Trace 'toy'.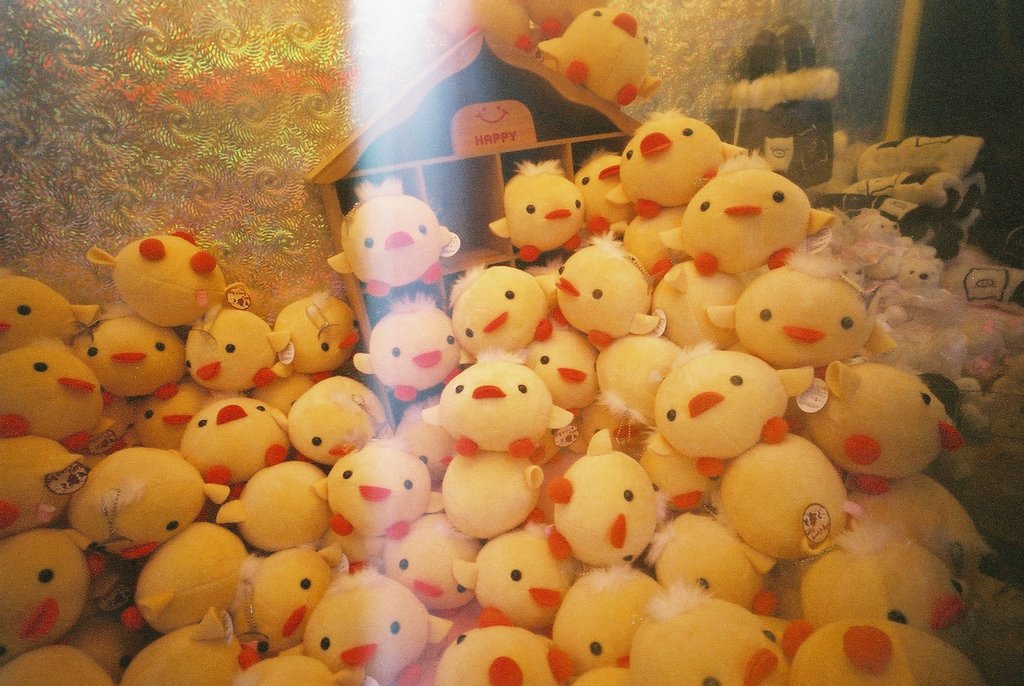
Traced to region(659, 156, 833, 272).
